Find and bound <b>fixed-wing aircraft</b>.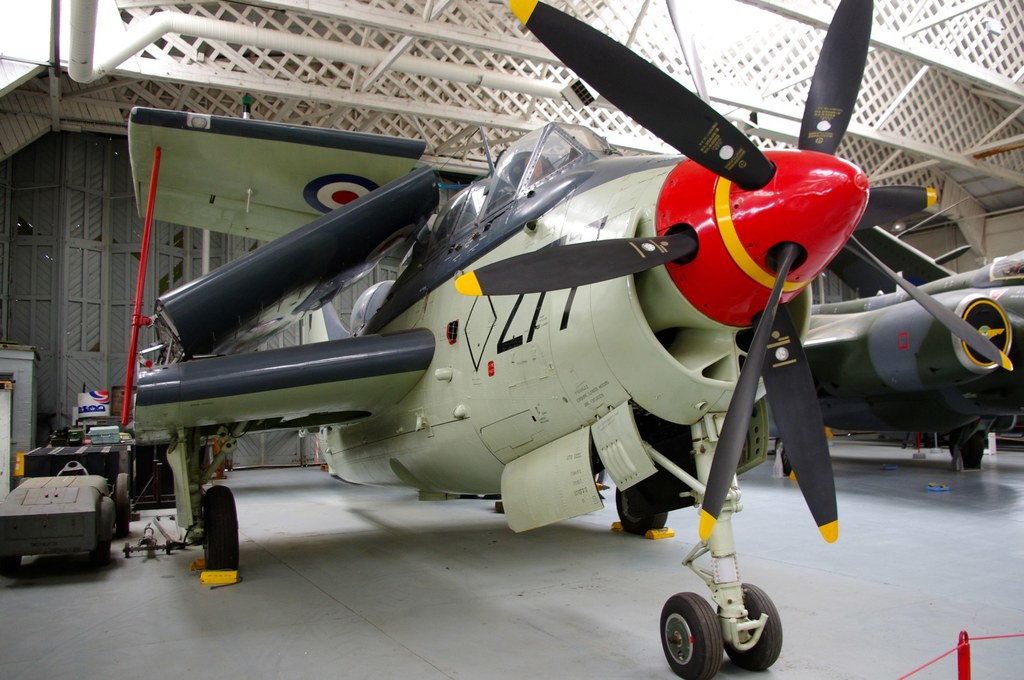
Bound: 780/226/1023/475.
